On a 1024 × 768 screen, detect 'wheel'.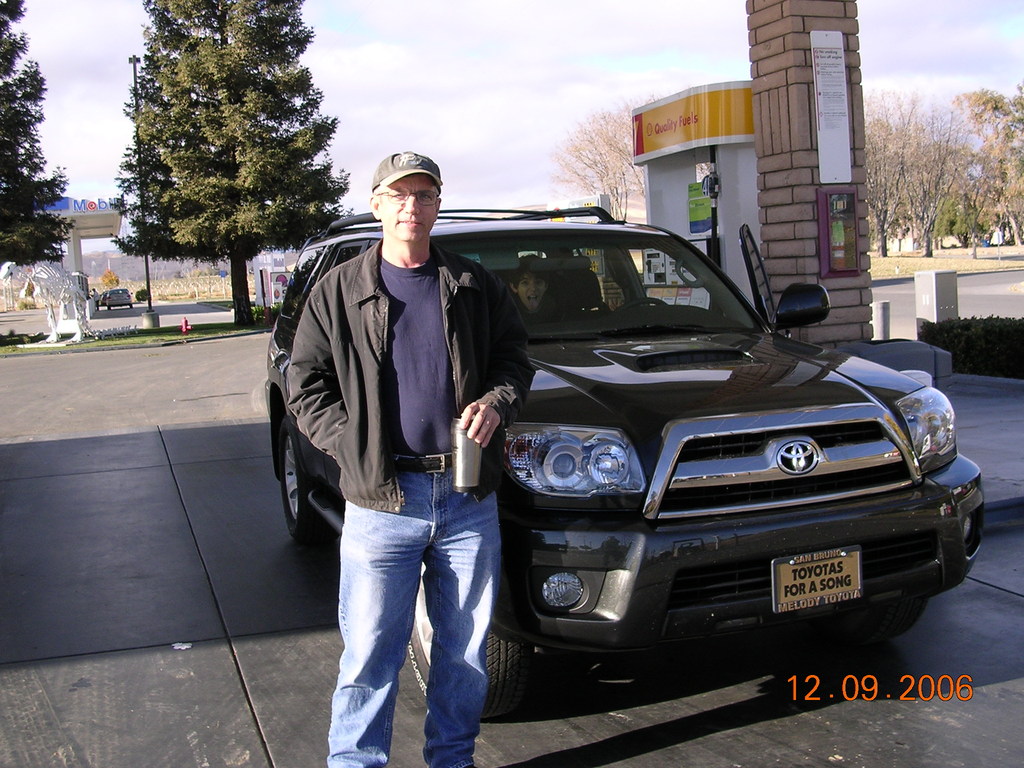
275:404:335:543.
